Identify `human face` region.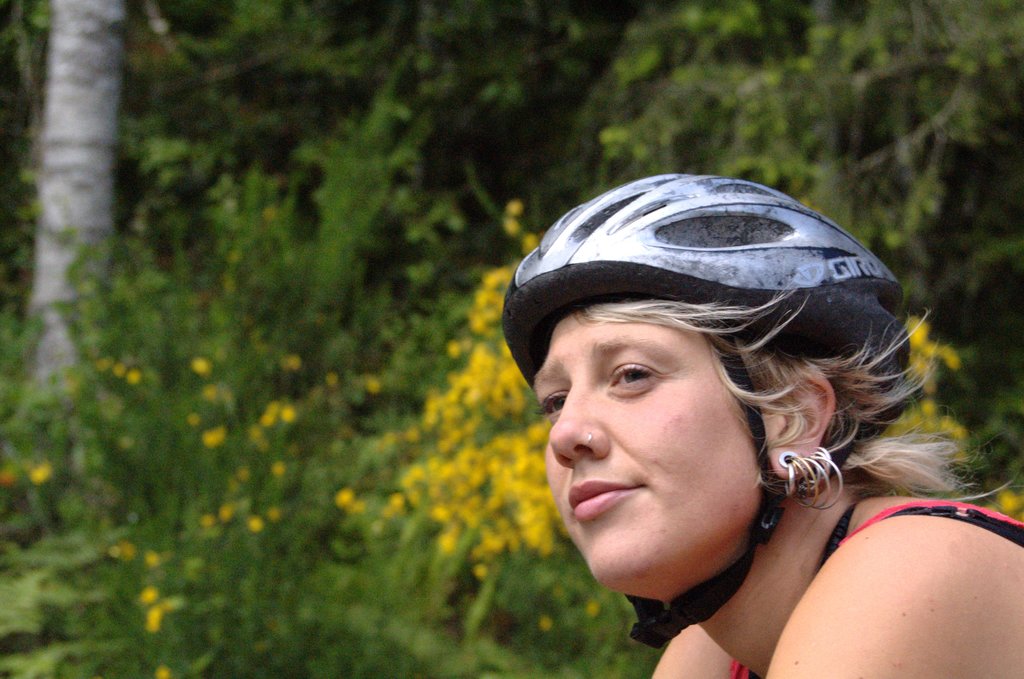
Region: (530, 309, 765, 596).
